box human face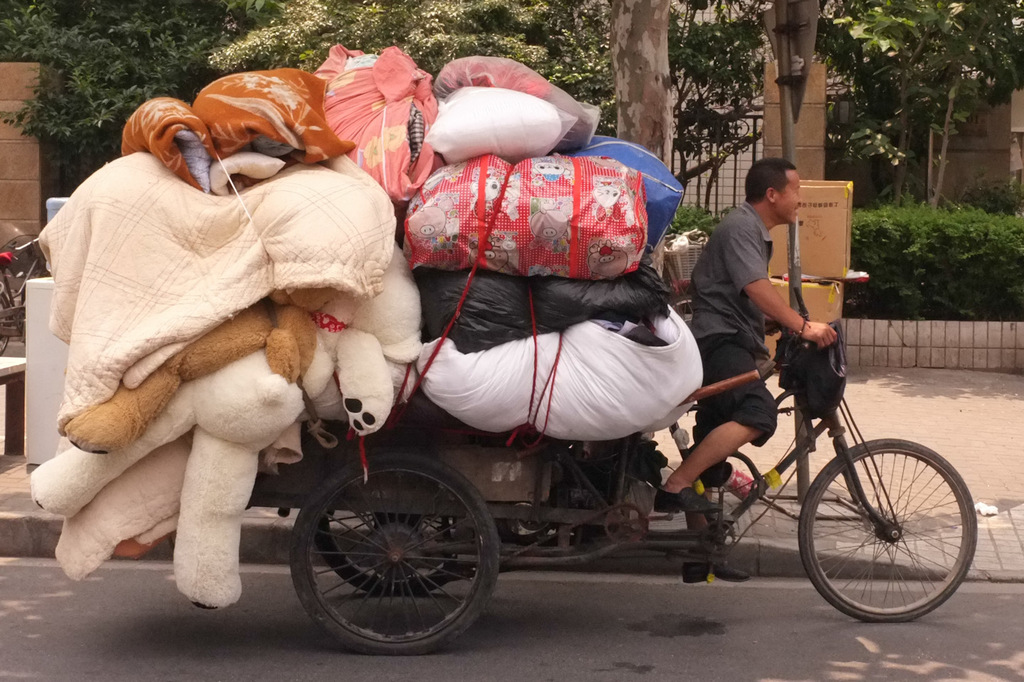
<region>775, 169, 806, 226</region>
